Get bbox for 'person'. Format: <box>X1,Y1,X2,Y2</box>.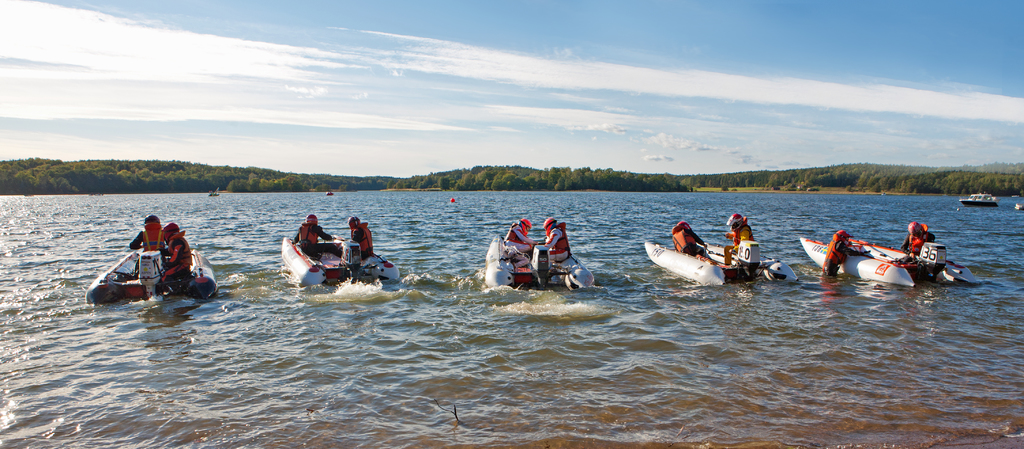
<box>818,227,873,275</box>.
